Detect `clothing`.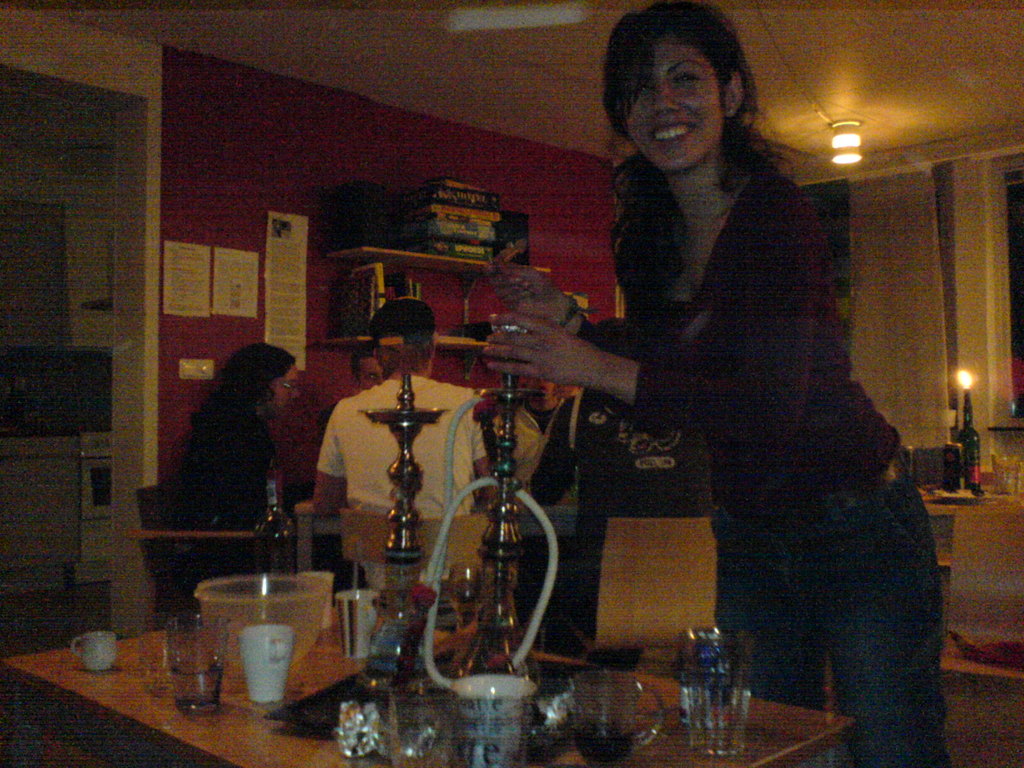
Detected at bbox=[165, 408, 277, 584].
